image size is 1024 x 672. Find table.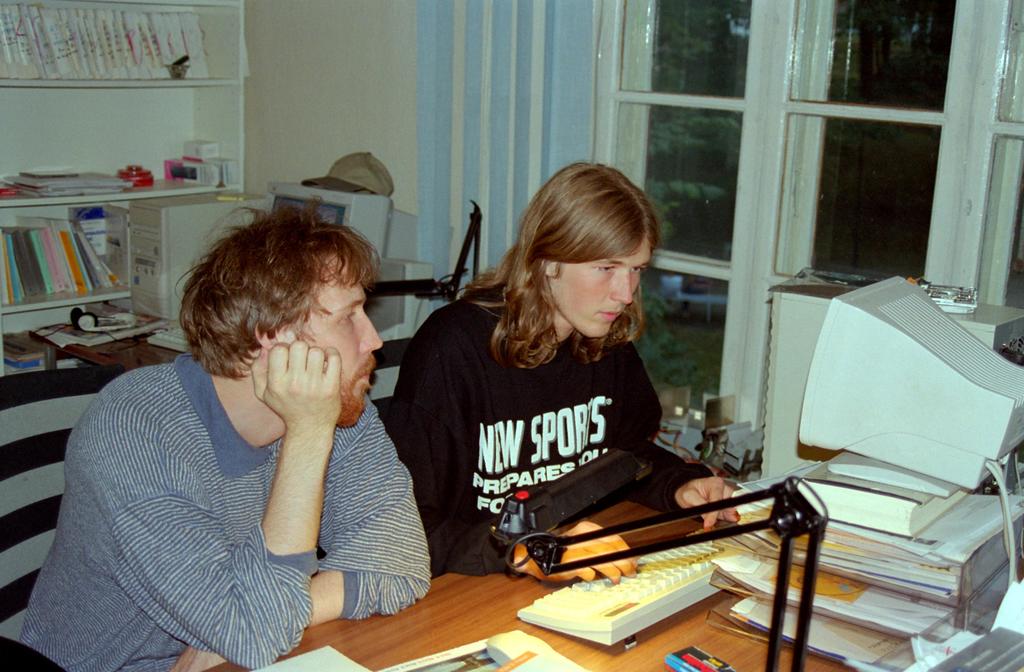
{"x1": 326, "y1": 475, "x2": 852, "y2": 666}.
